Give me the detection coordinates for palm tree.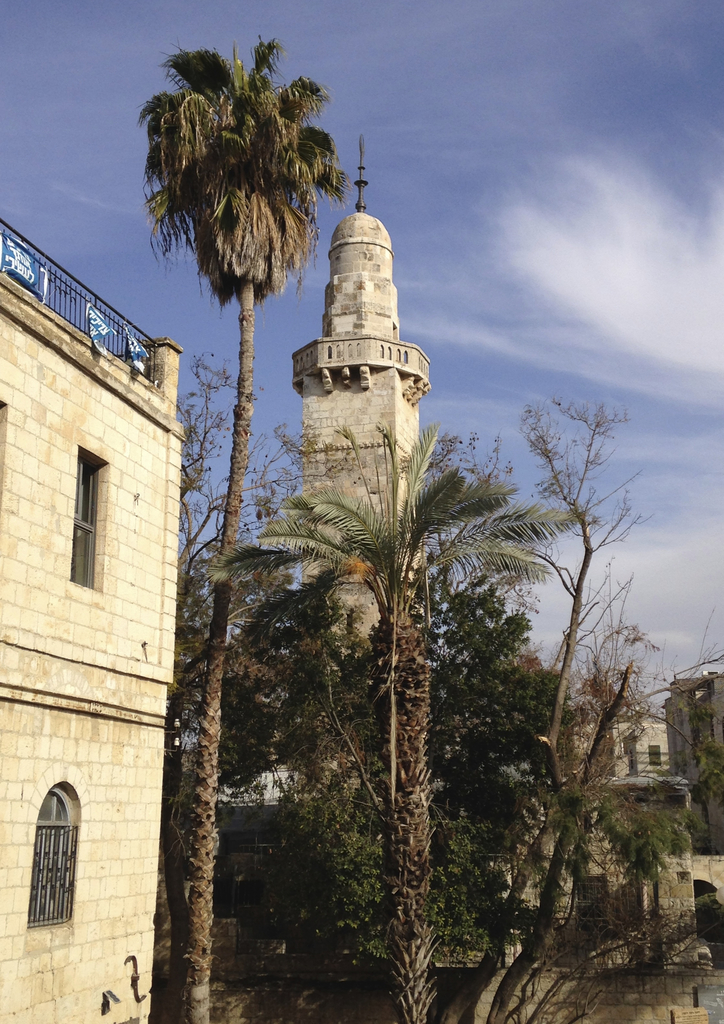
(126,38,362,998).
